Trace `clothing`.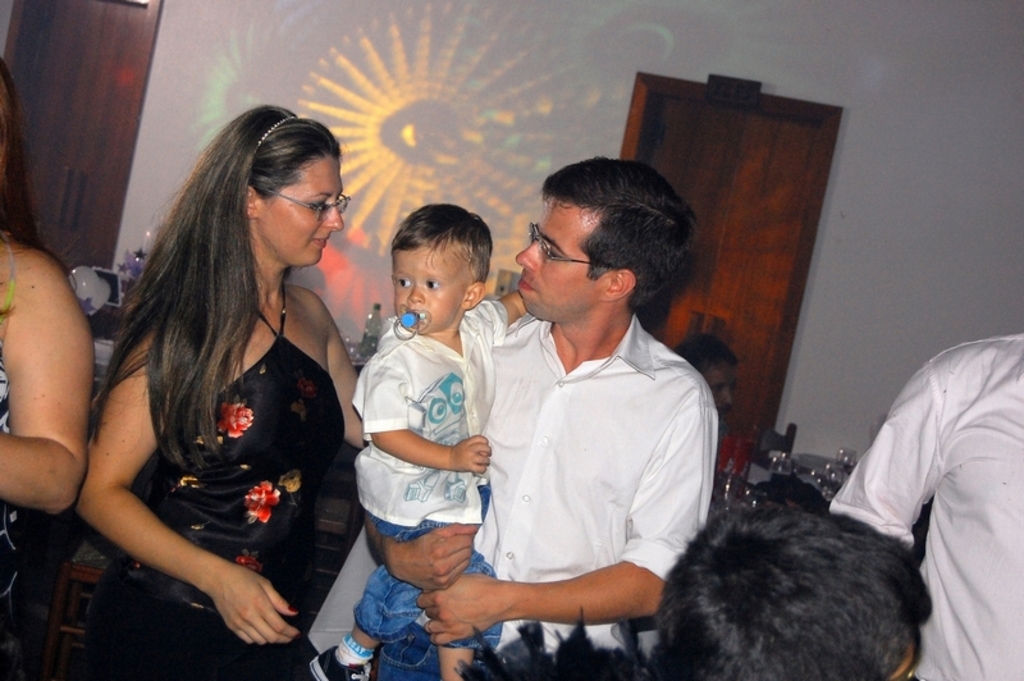
Traced to x1=0 y1=332 x2=23 y2=680.
